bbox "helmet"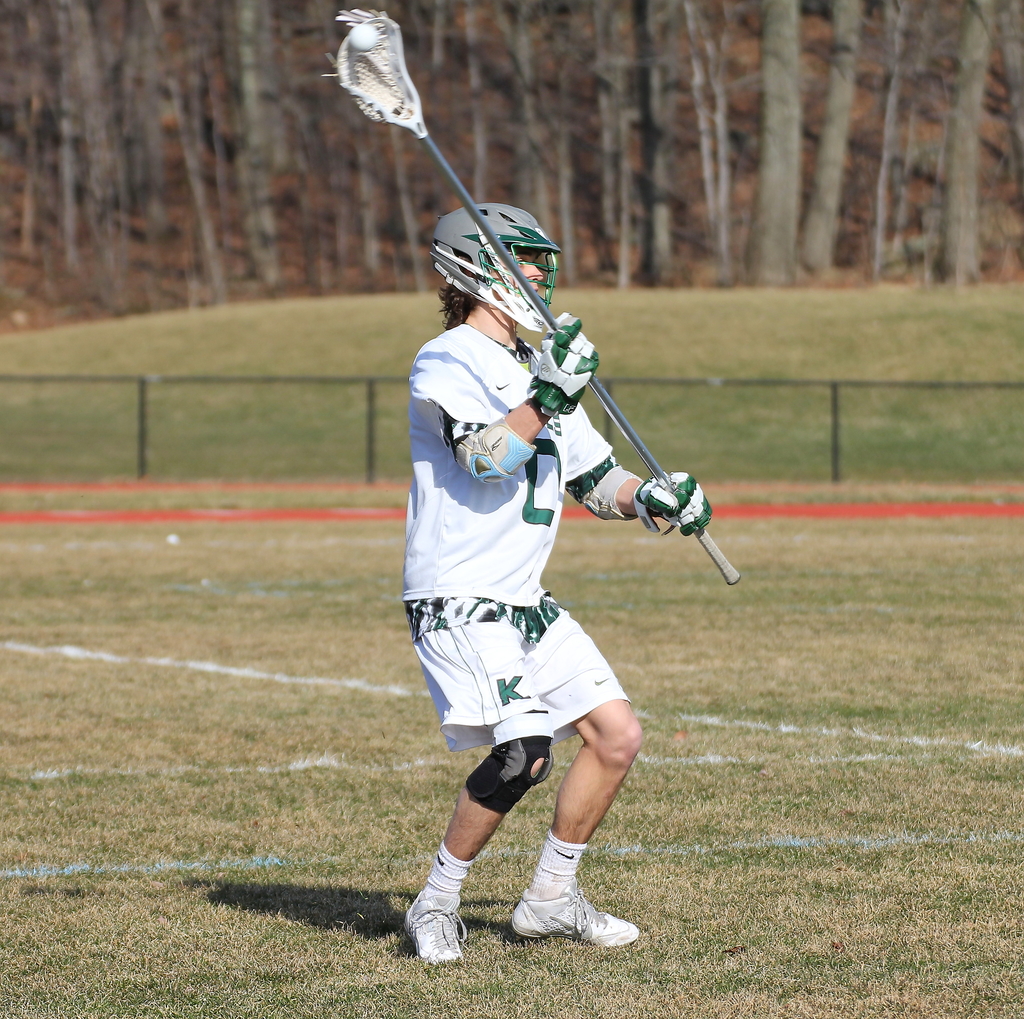
{"left": 426, "top": 198, "right": 564, "bottom": 332}
